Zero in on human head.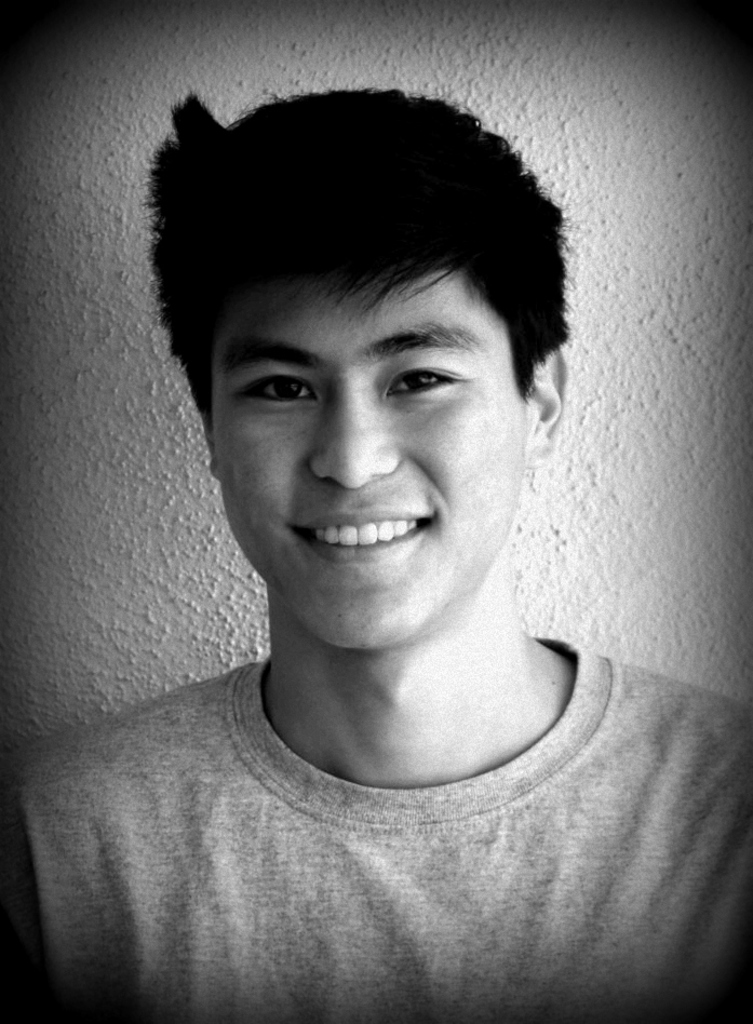
Zeroed in: crop(171, 89, 555, 610).
